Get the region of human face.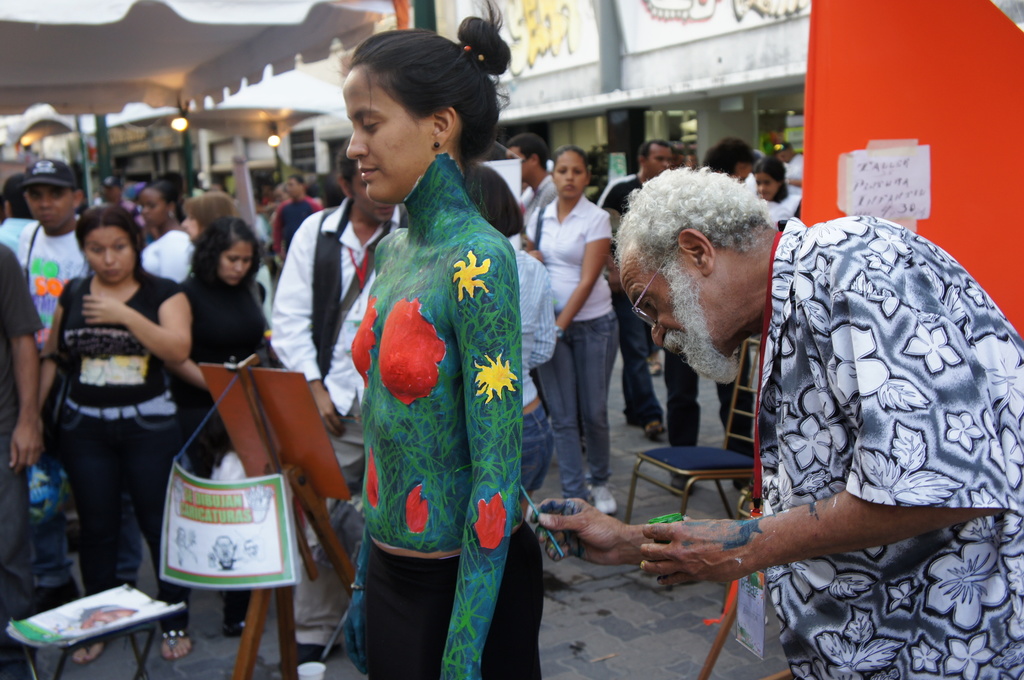
x1=28, y1=182, x2=74, y2=229.
